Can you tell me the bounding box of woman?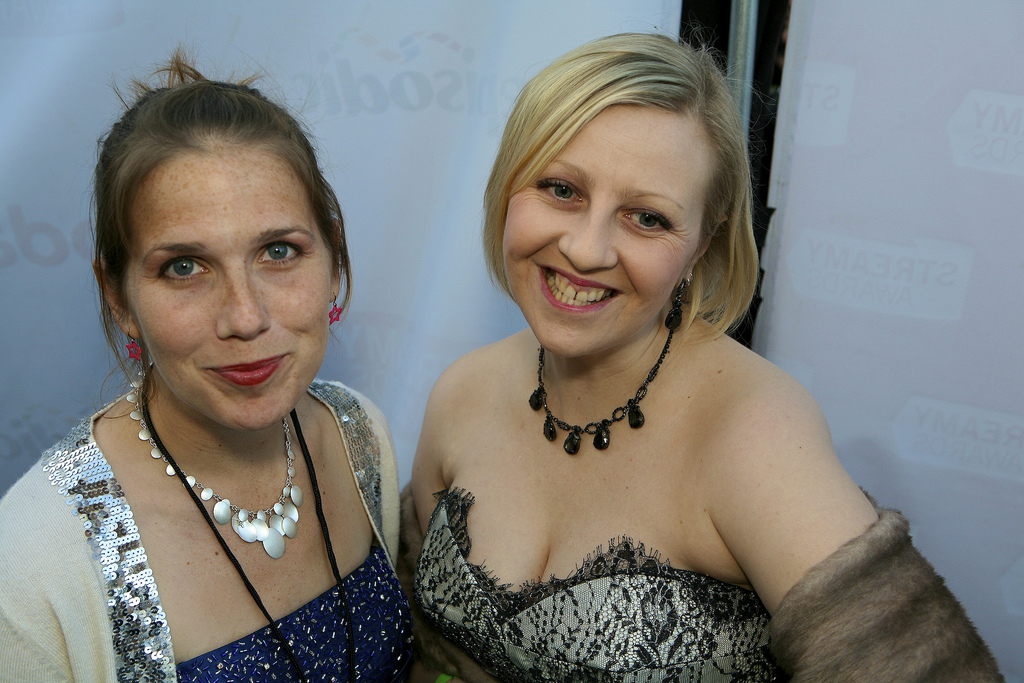
crop(0, 43, 434, 682).
